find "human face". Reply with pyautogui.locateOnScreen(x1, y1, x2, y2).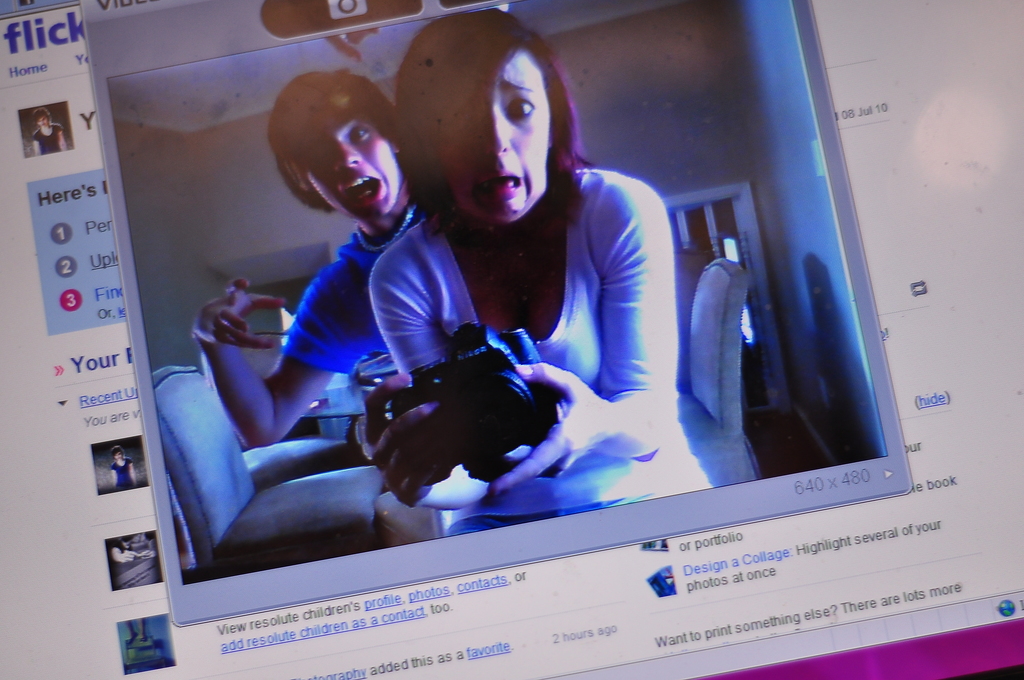
pyautogui.locateOnScreen(108, 448, 124, 463).
